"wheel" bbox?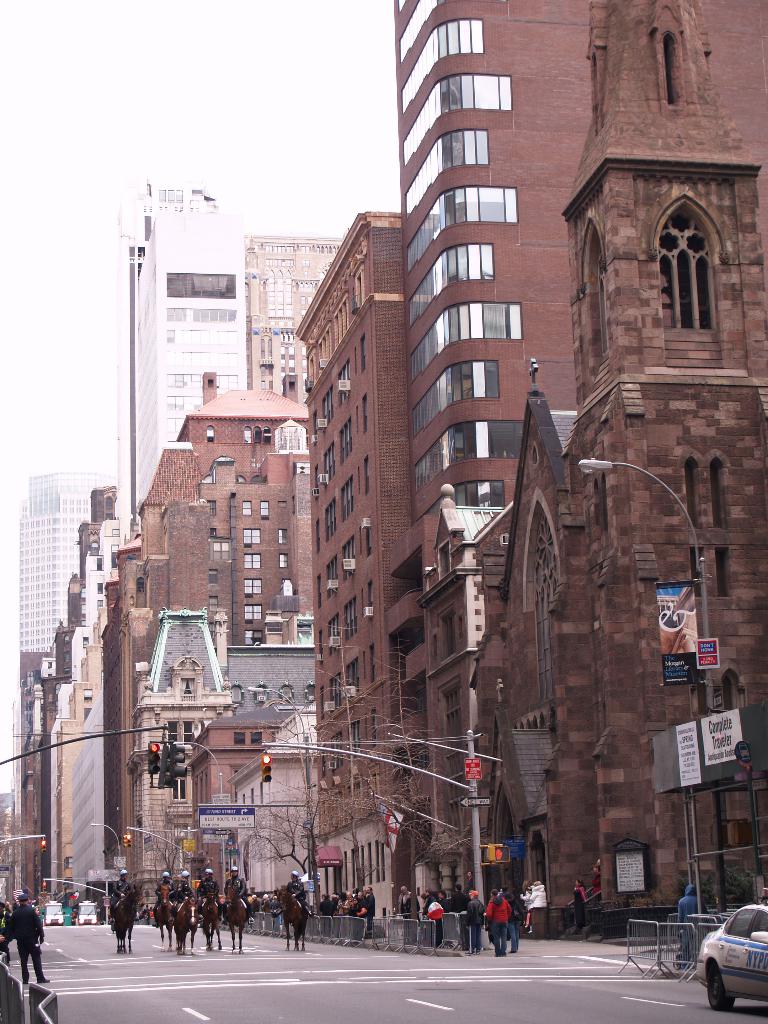
705,964,723,1022
